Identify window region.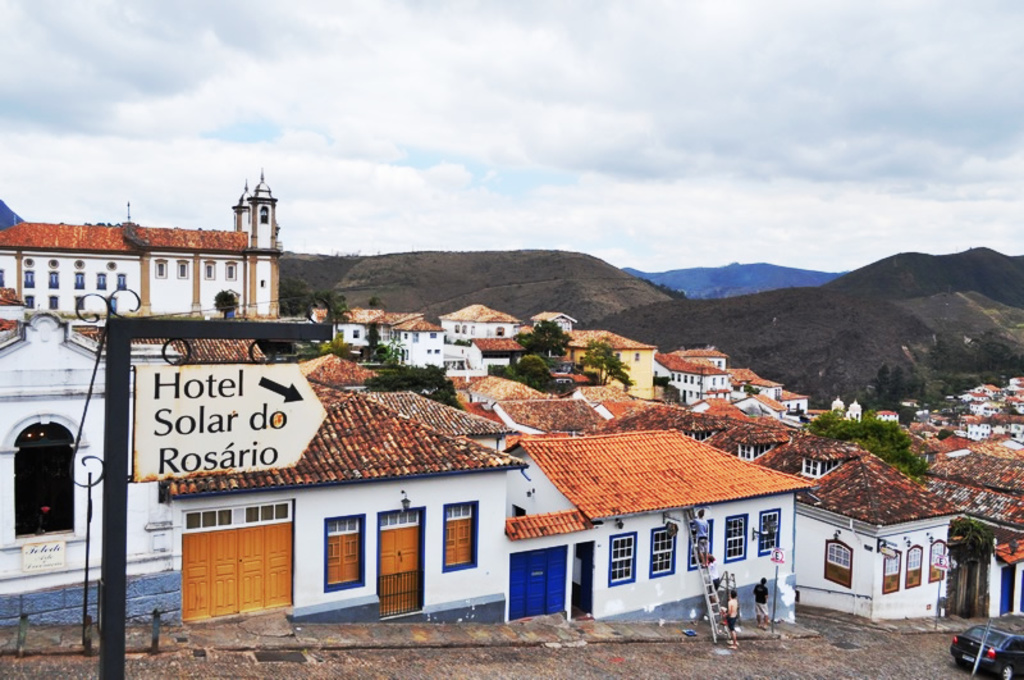
Region: <box>687,391,694,398</box>.
